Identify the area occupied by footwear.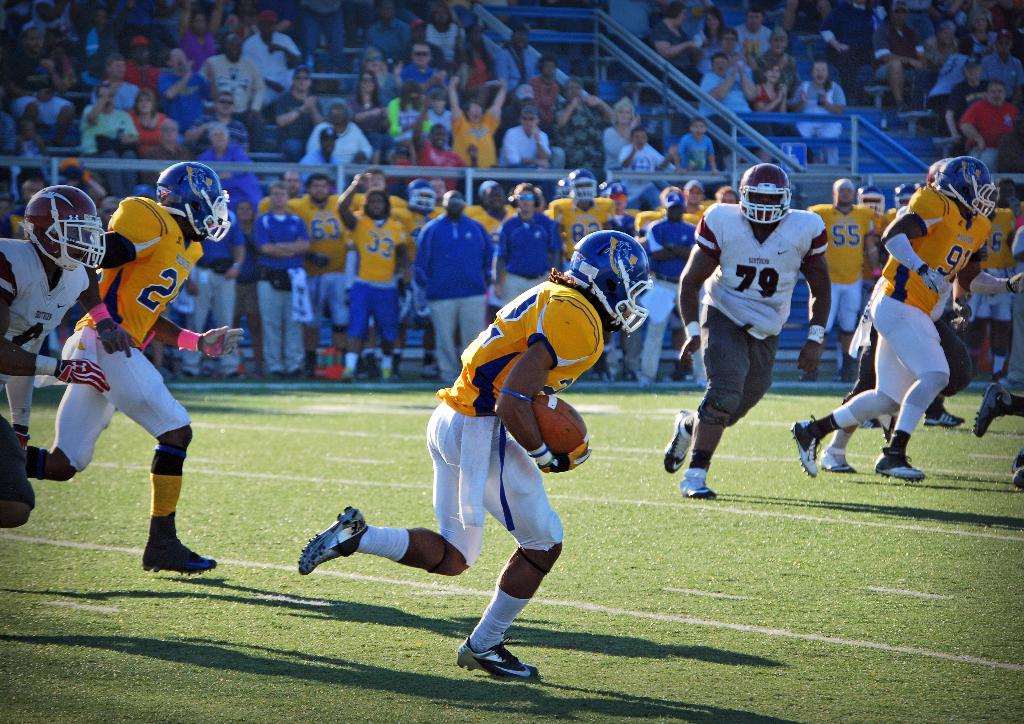
Area: (452, 618, 525, 687).
